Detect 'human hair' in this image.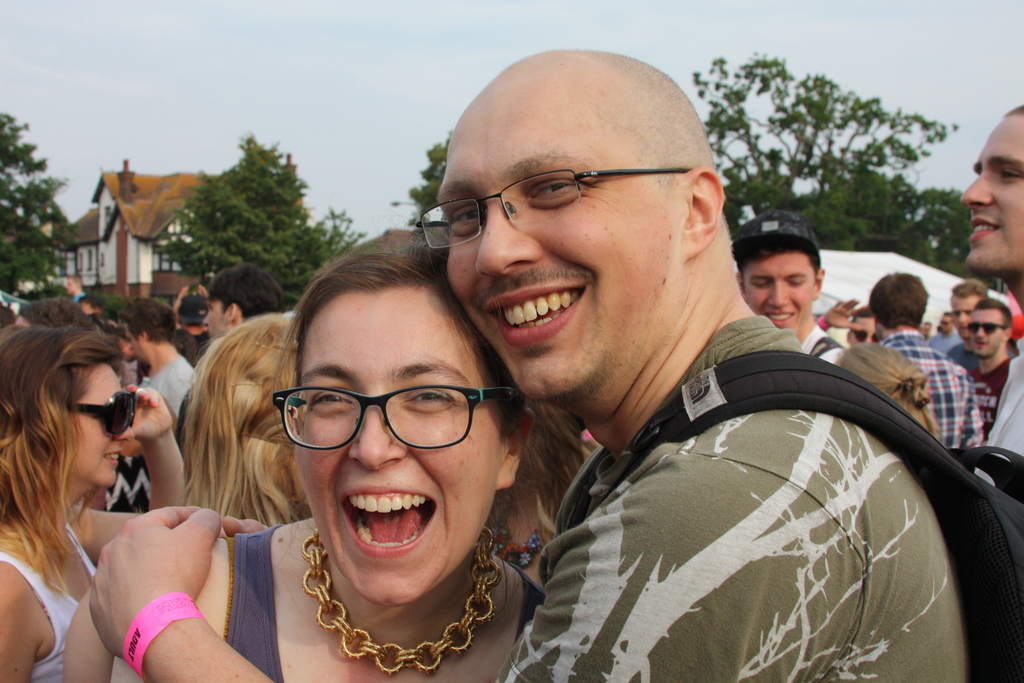
Detection: box=[950, 278, 988, 304].
